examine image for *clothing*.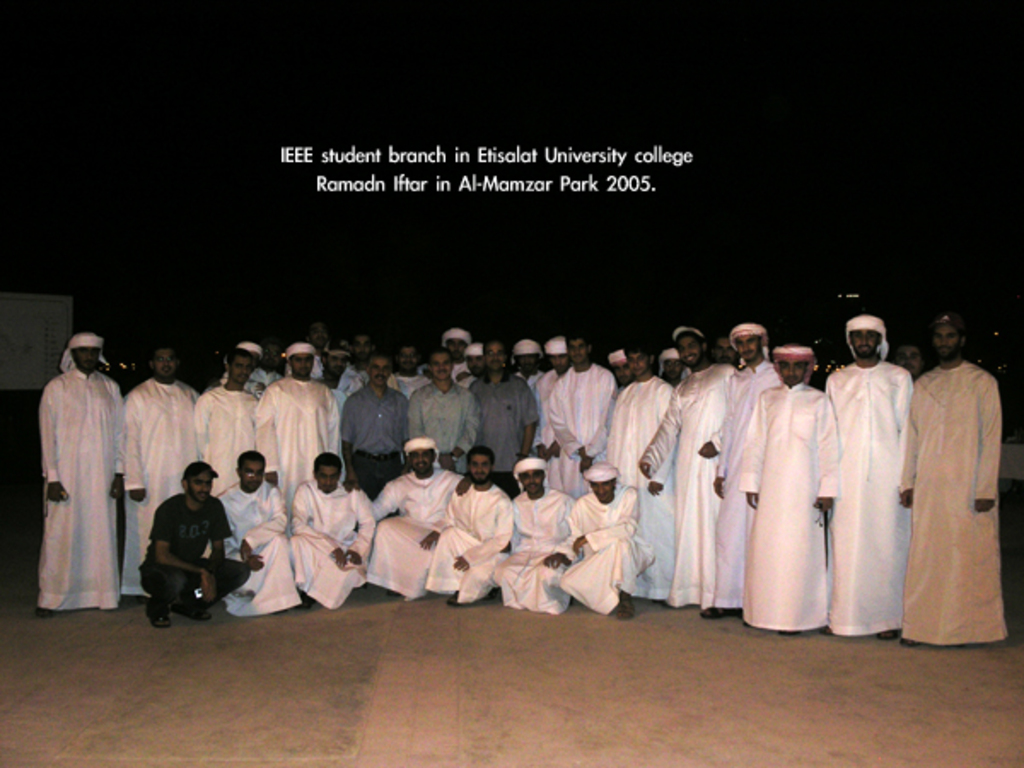
Examination result: pyautogui.locateOnScreen(707, 364, 778, 609).
